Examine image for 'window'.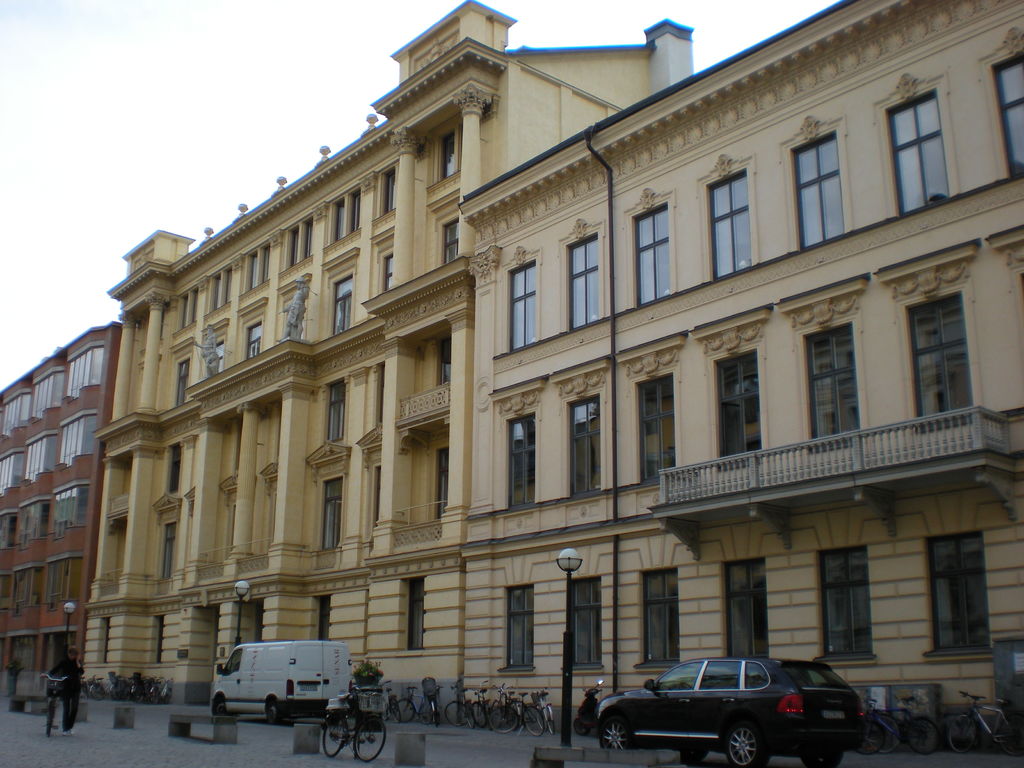
Examination result: (x1=741, y1=662, x2=764, y2=689).
